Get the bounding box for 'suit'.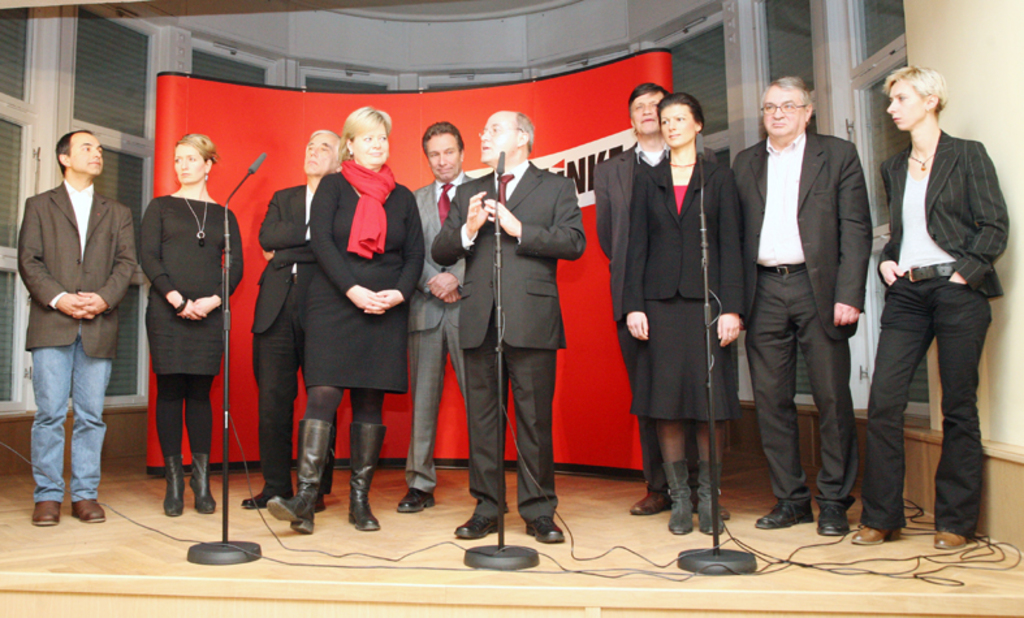
detection(855, 126, 1016, 527).
